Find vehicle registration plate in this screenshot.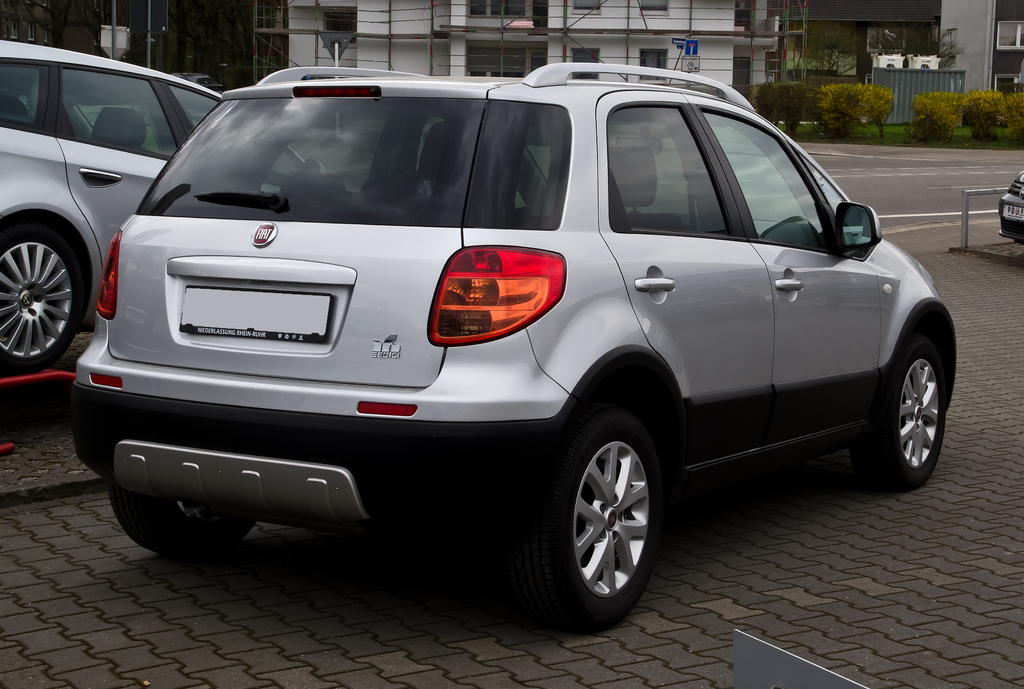
The bounding box for vehicle registration plate is (left=176, top=285, right=332, bottom=347).
